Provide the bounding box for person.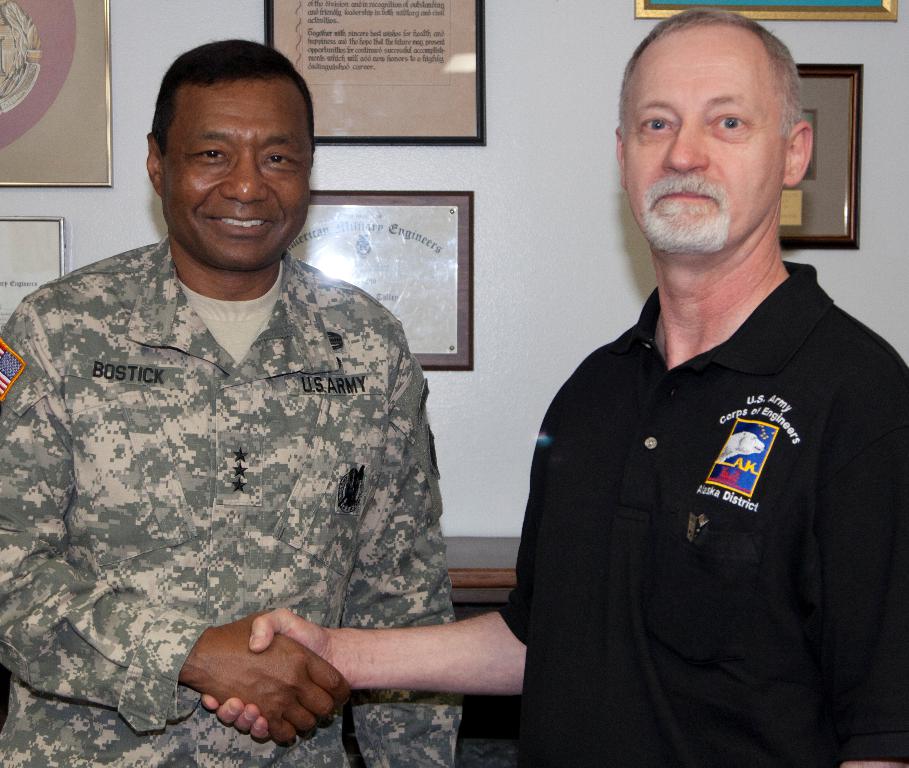
(201, 5, 908, 767).
